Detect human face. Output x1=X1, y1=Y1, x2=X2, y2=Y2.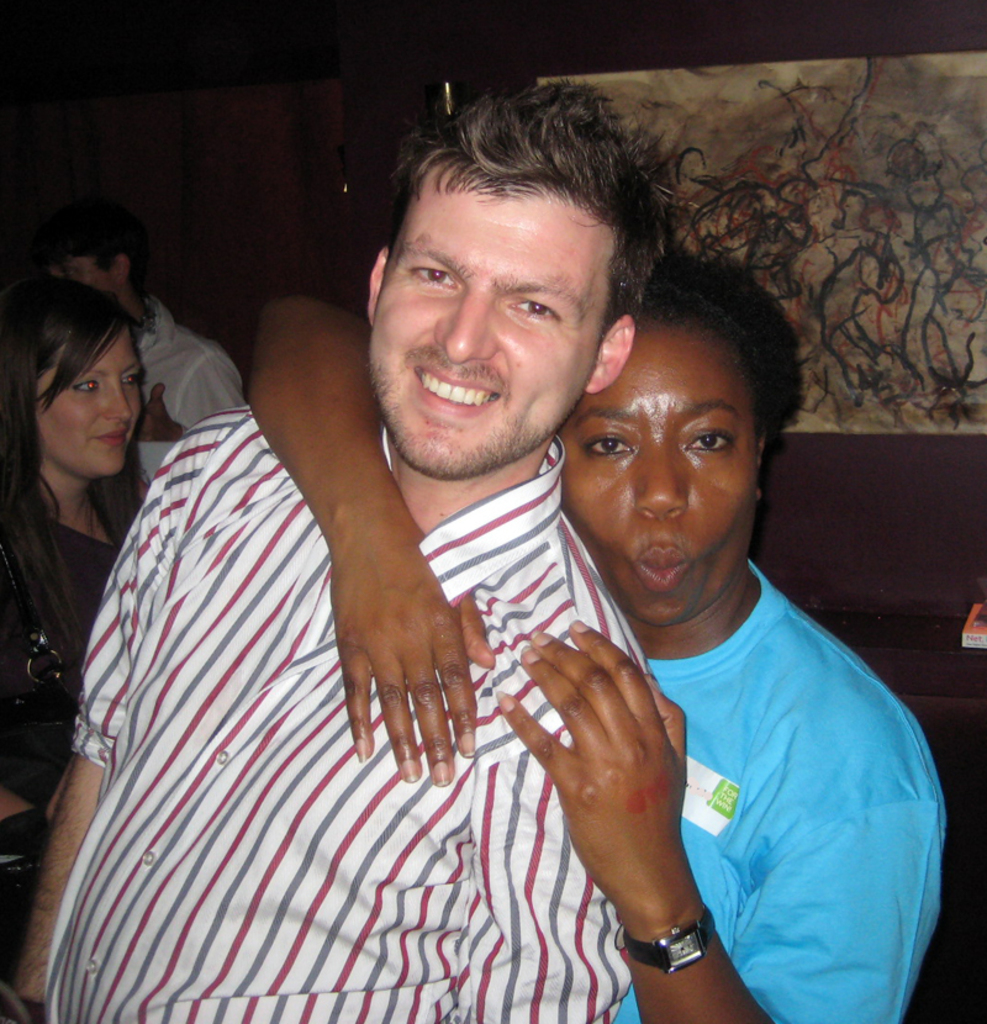
x1=556, y1=318, x2=762, y2=633.
